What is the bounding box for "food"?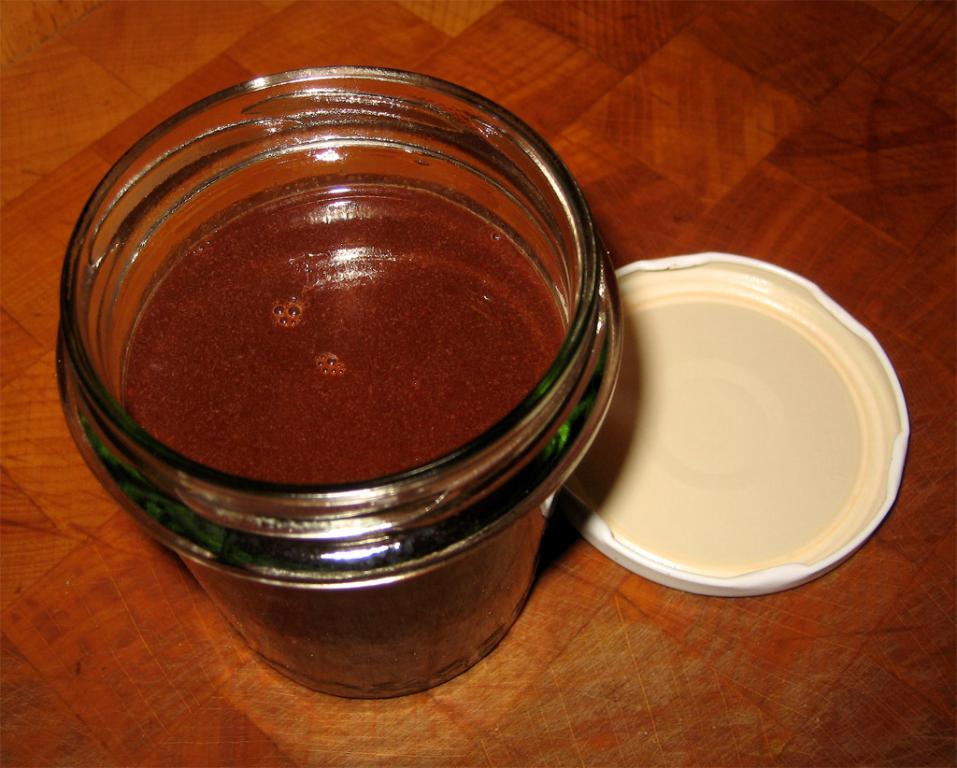
[left=57, top=81, right=602, bottom=490].
